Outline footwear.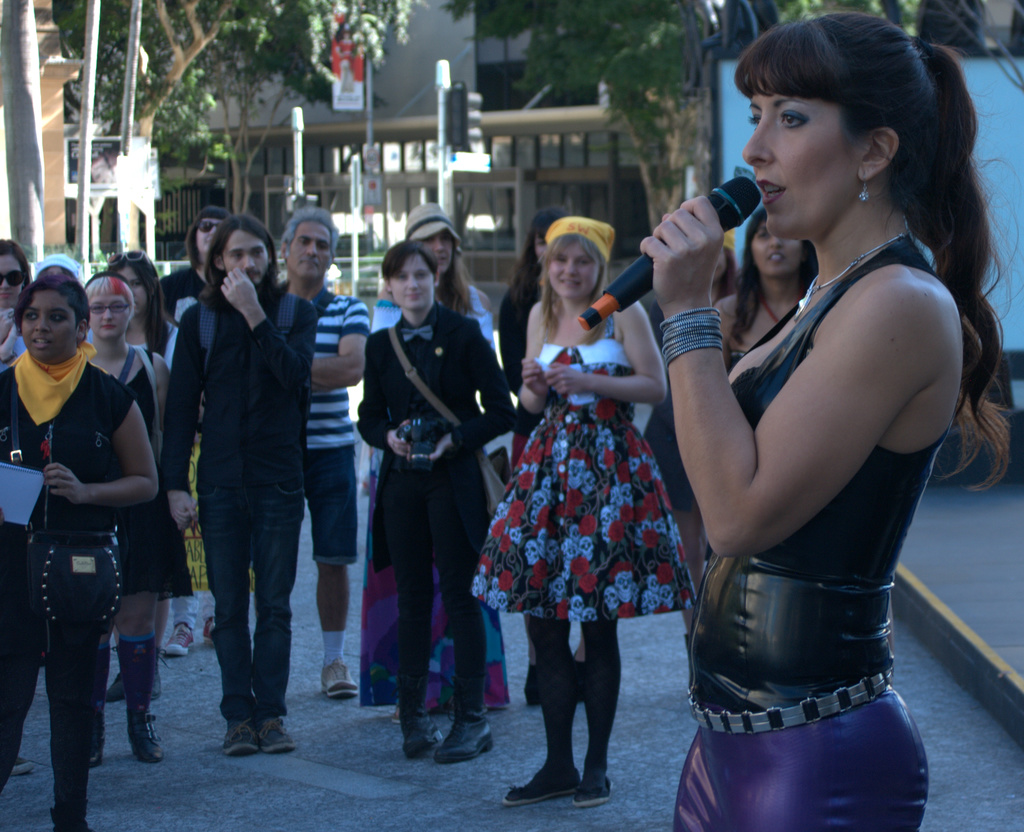
Outline: crop(167, 621, 195, 659).
